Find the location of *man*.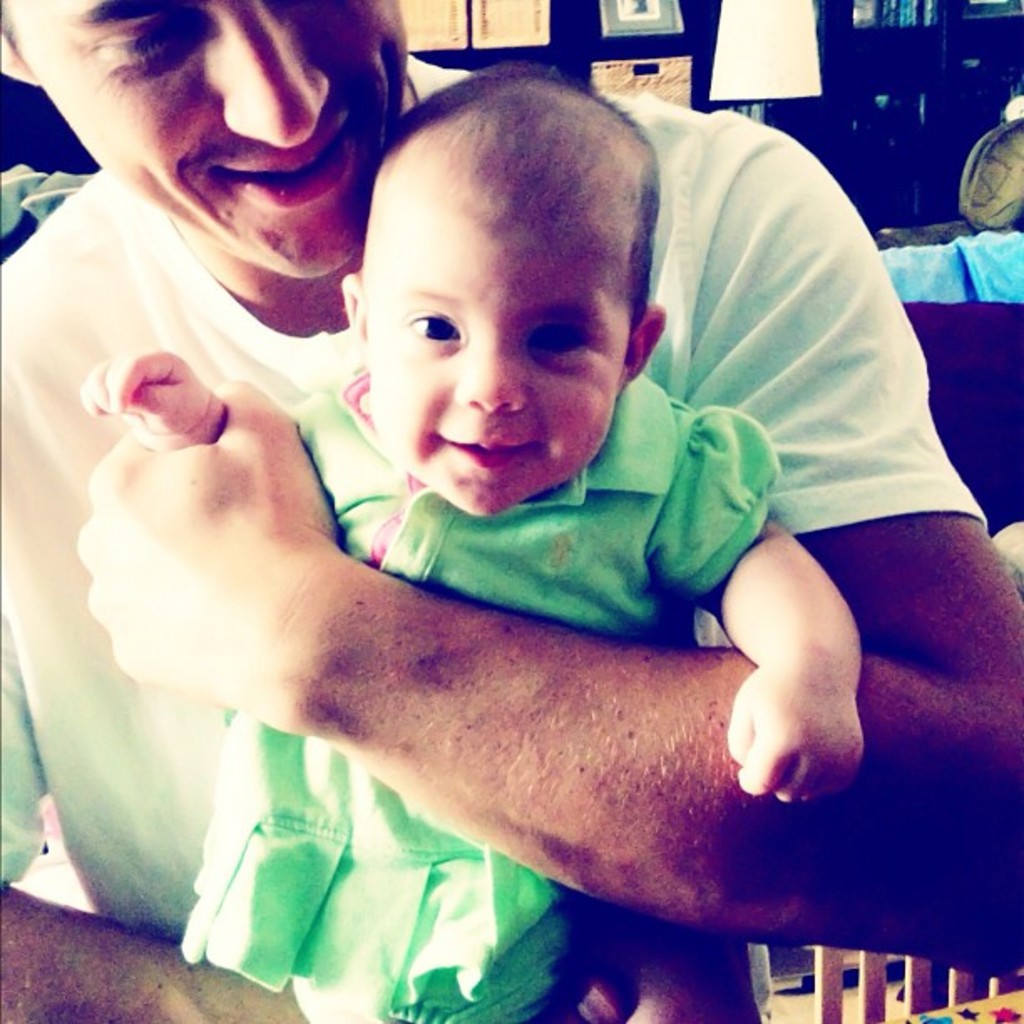
Location: box(0, 0, 1022, 1022).
